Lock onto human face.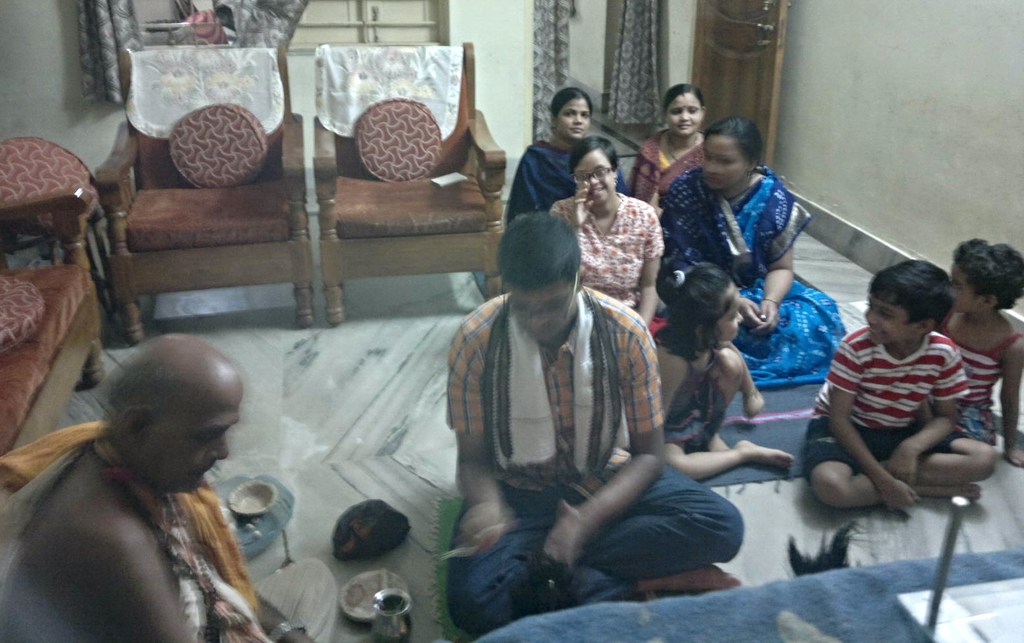
Locked: box=[139, 368, 244, 500].
